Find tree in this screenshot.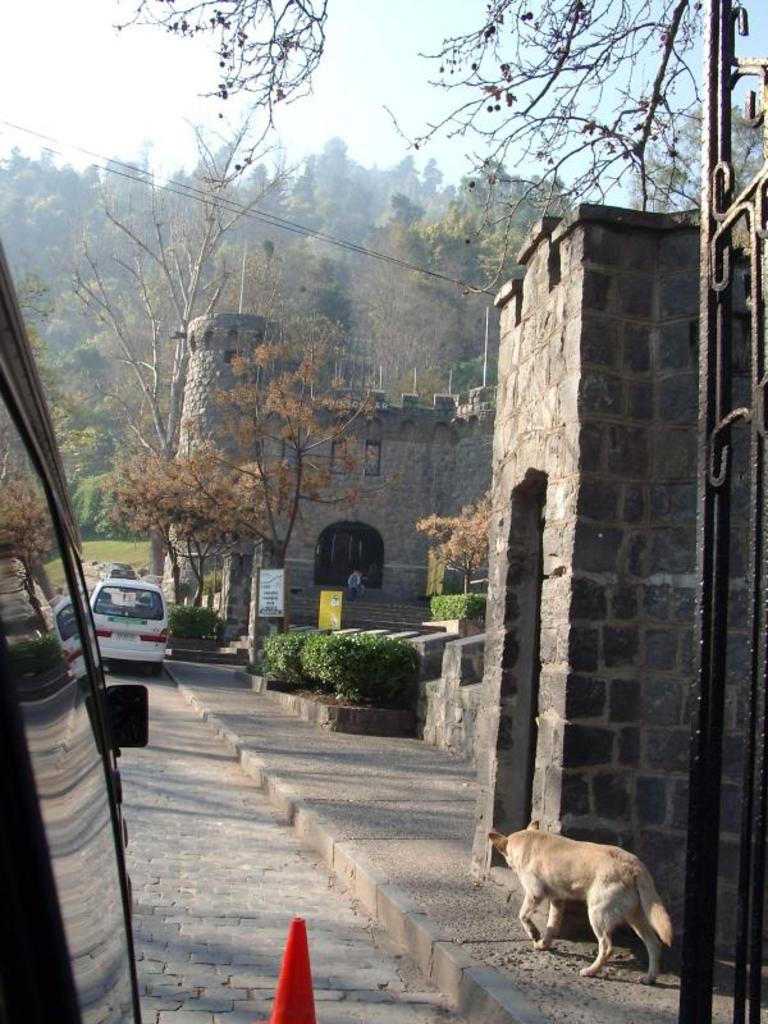
The bounding box for tree is bbox=[413, 488, 497, 595].
